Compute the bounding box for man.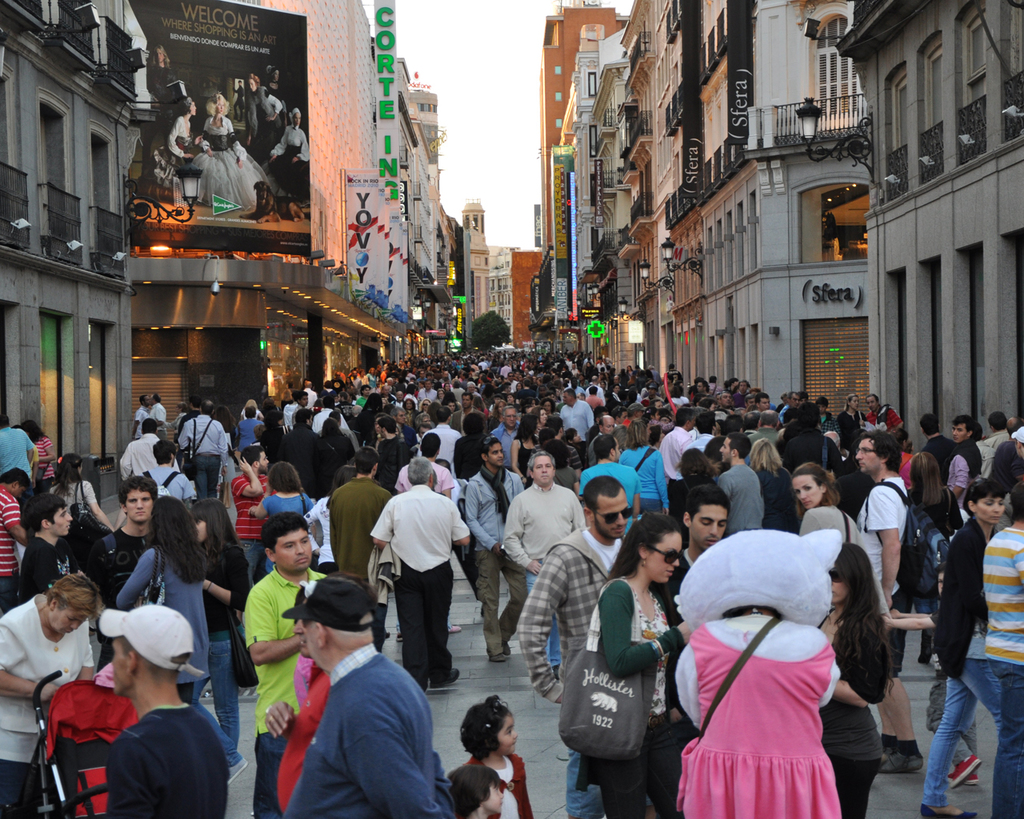
(685, 406, 726, 463).
